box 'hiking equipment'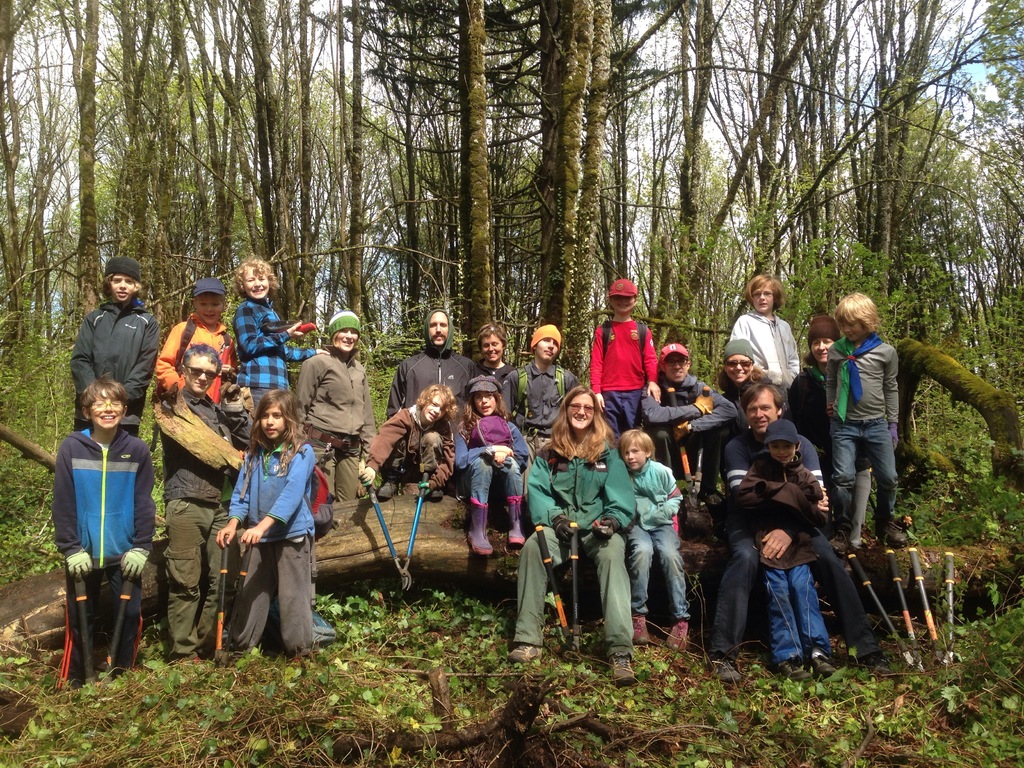
bbox=[872, 520, 905, 544]
